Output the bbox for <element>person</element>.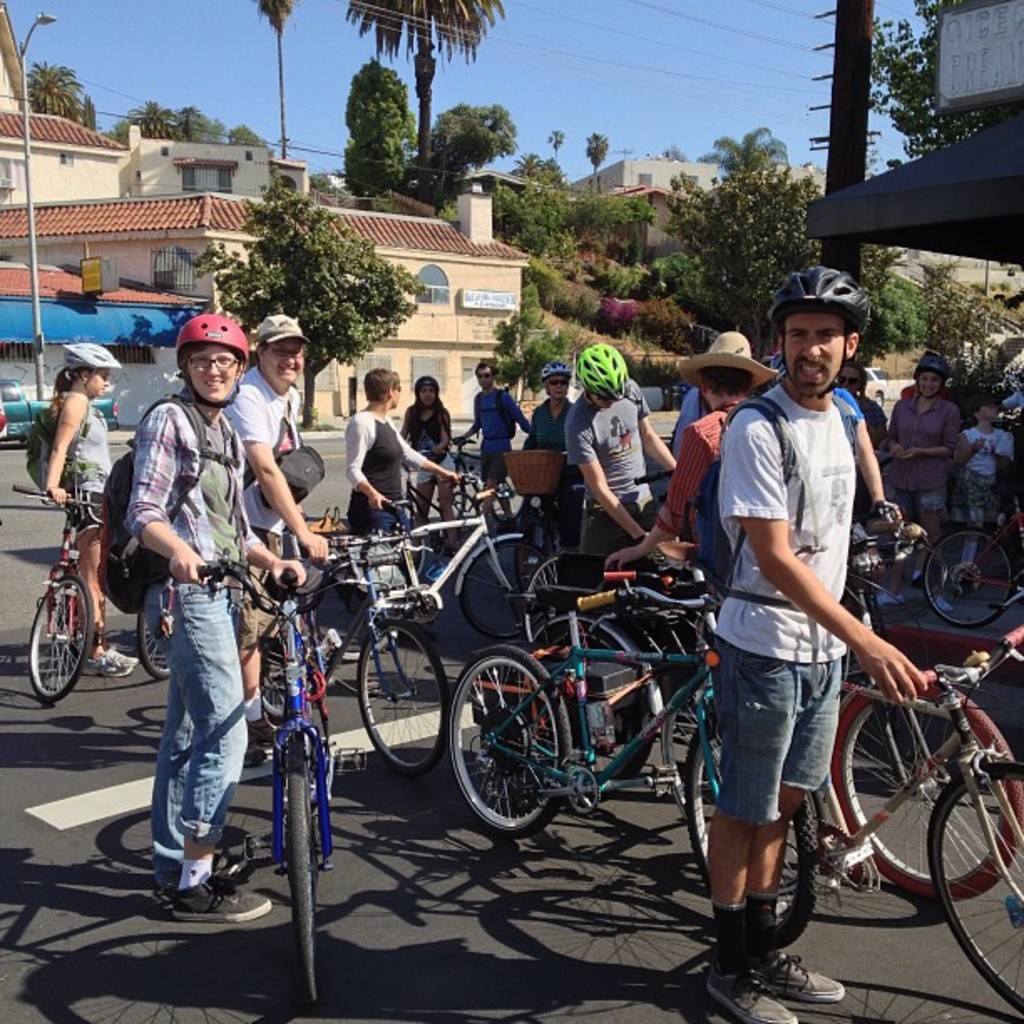
698 266 937 1022.
